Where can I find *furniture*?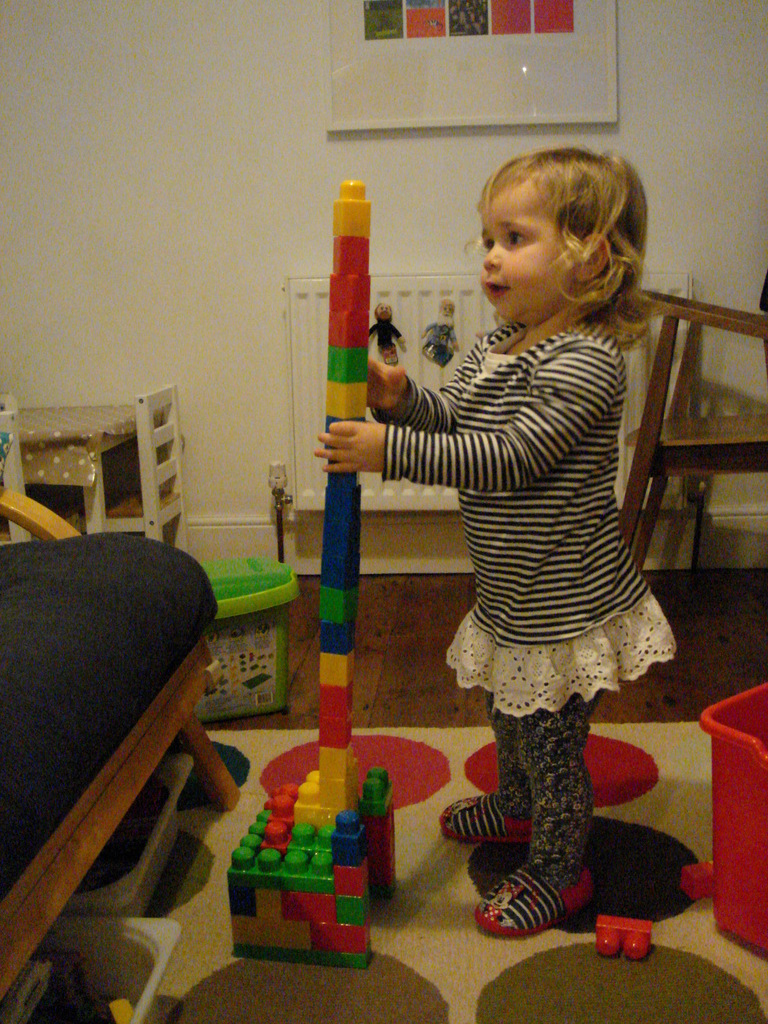
You can find it at left=615, top=288, right=767, bottom=573.
